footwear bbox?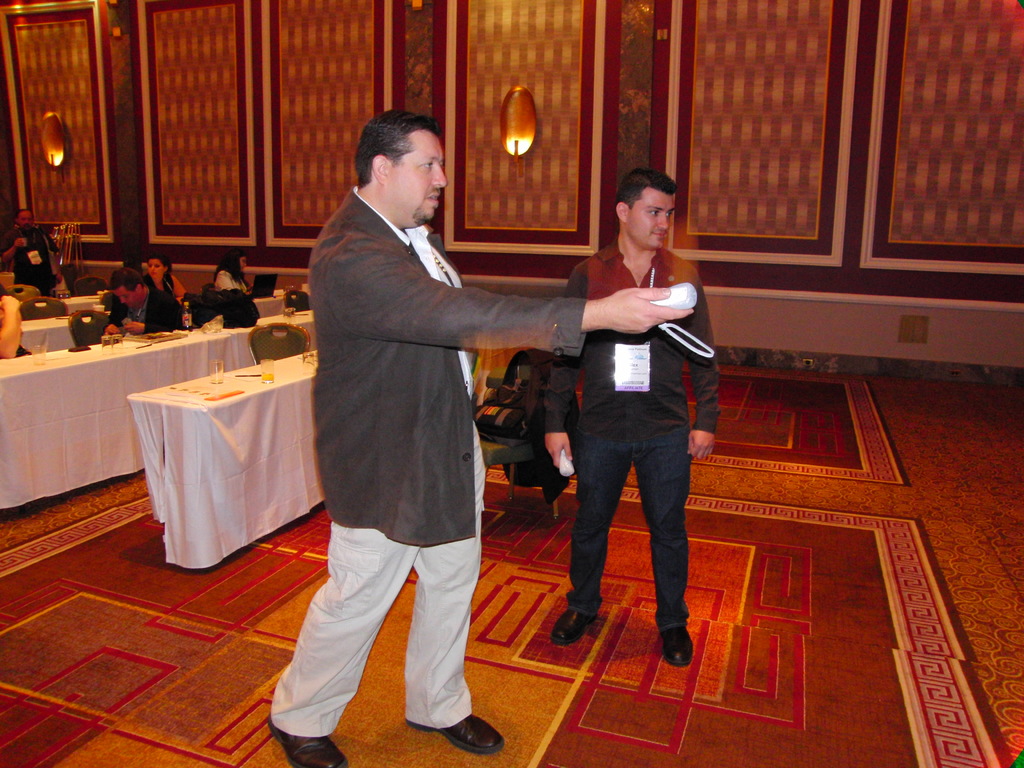
bbox=[267, 717, 363, 767]
